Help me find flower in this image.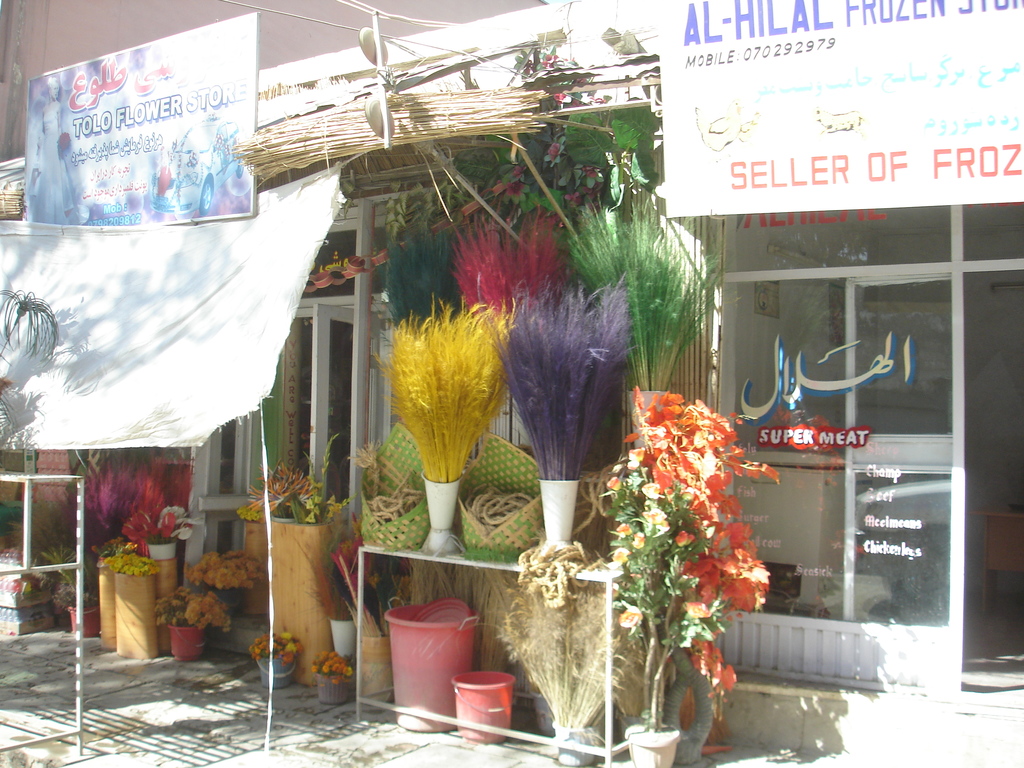
Found it: 310,648,356,685.
